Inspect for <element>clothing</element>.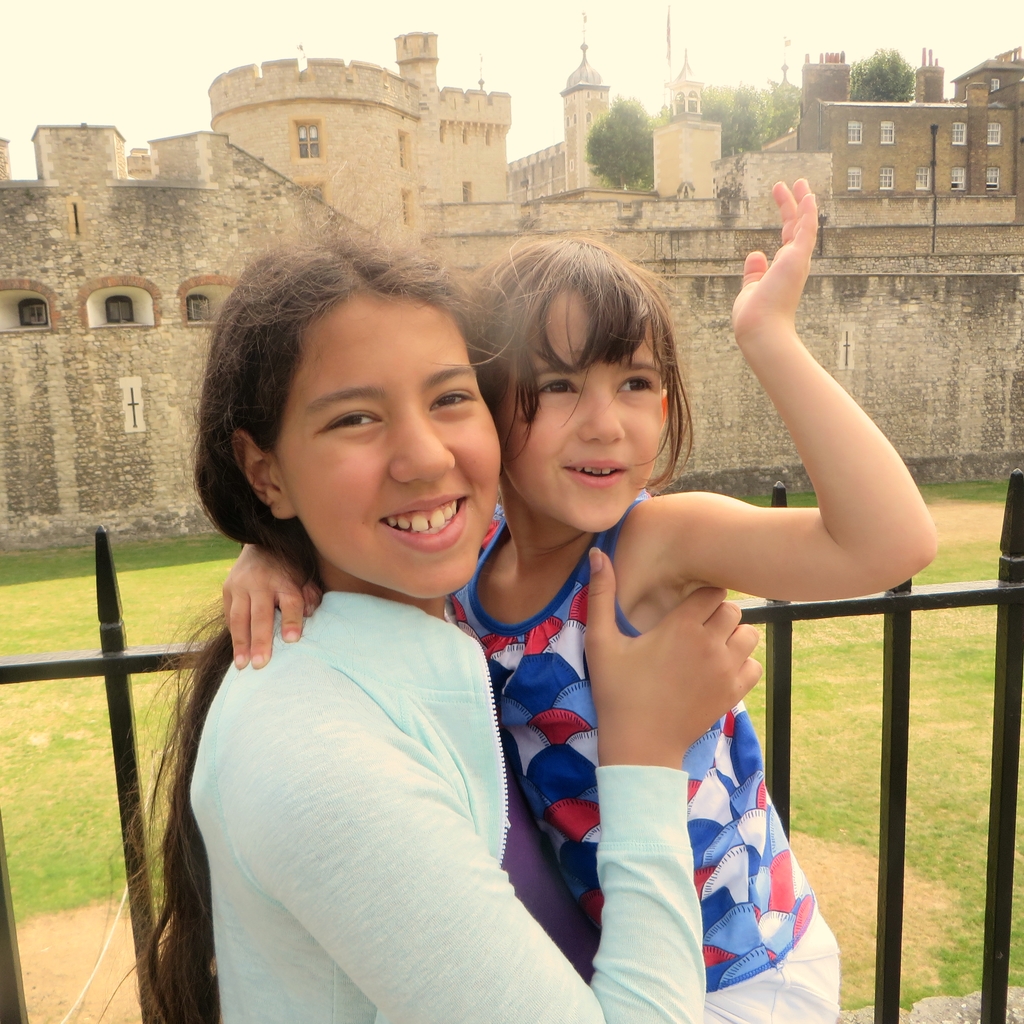
Inspection: (188,589,691,1023).
